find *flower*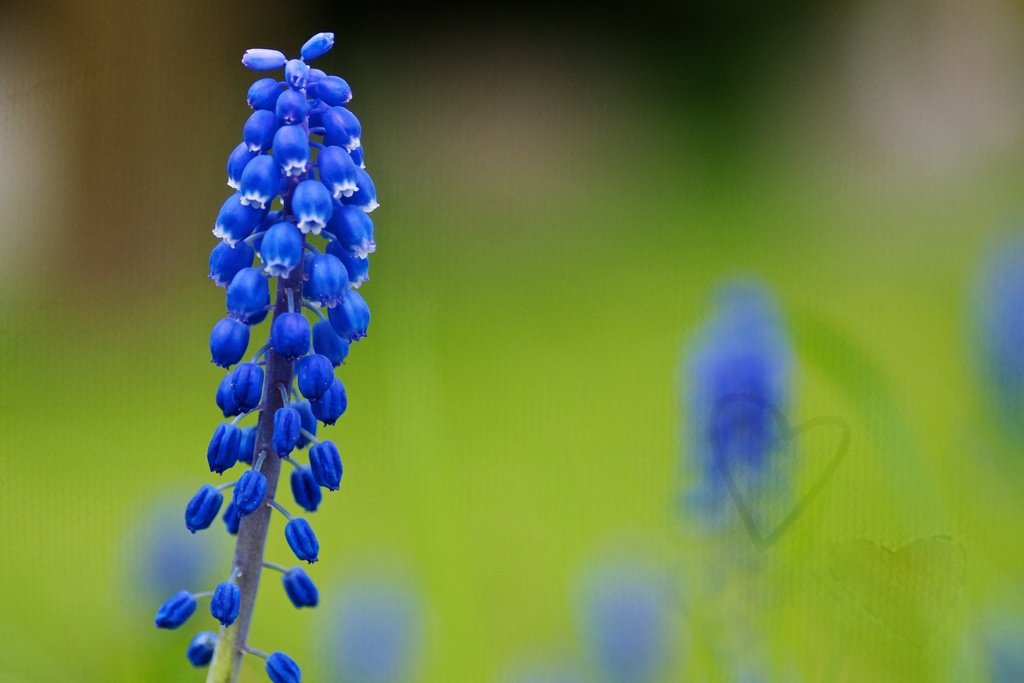
Rect(250, 647, 308, 682)
